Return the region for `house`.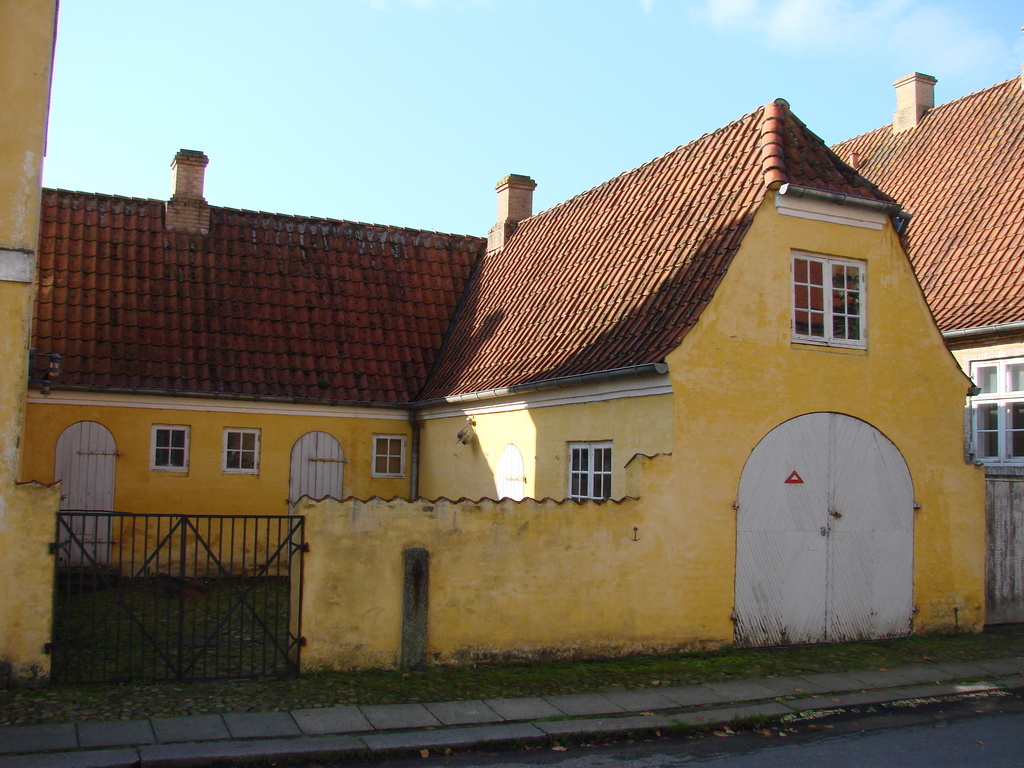
<bbox>14, 0, 980, 668</bbox>.
